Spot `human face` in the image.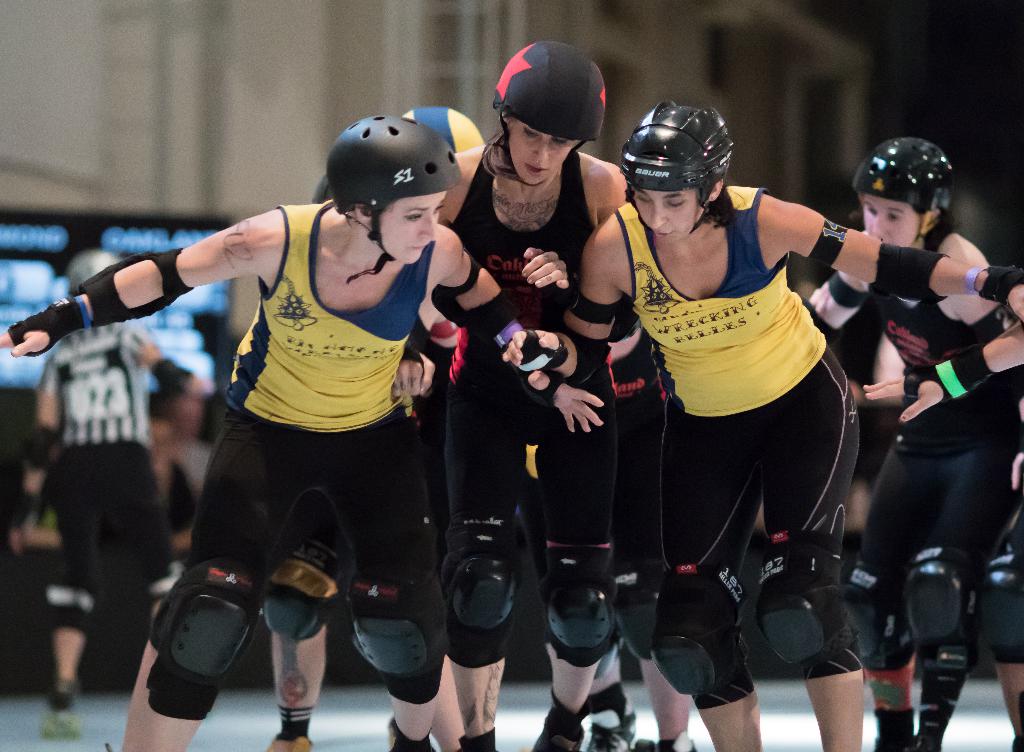
`human face` found at bbox=(503, 130, 583, 186).
